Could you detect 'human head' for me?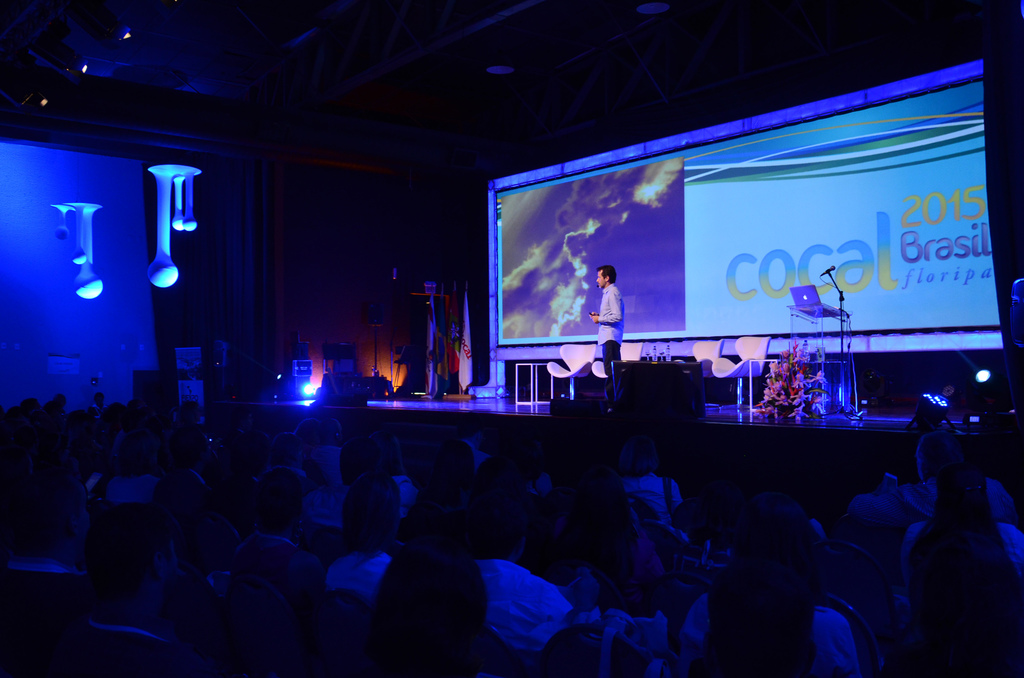
Detection result: BBox(340, 471, 402, 544).
